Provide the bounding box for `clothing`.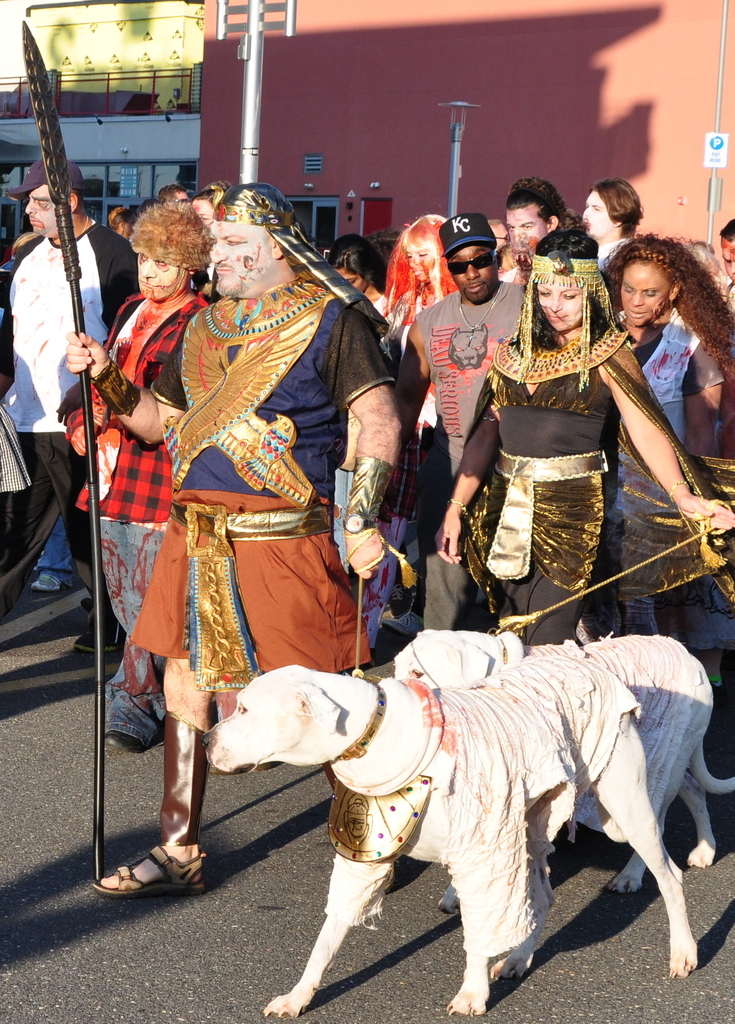
<region>0, 223, 136, 644</region>.
